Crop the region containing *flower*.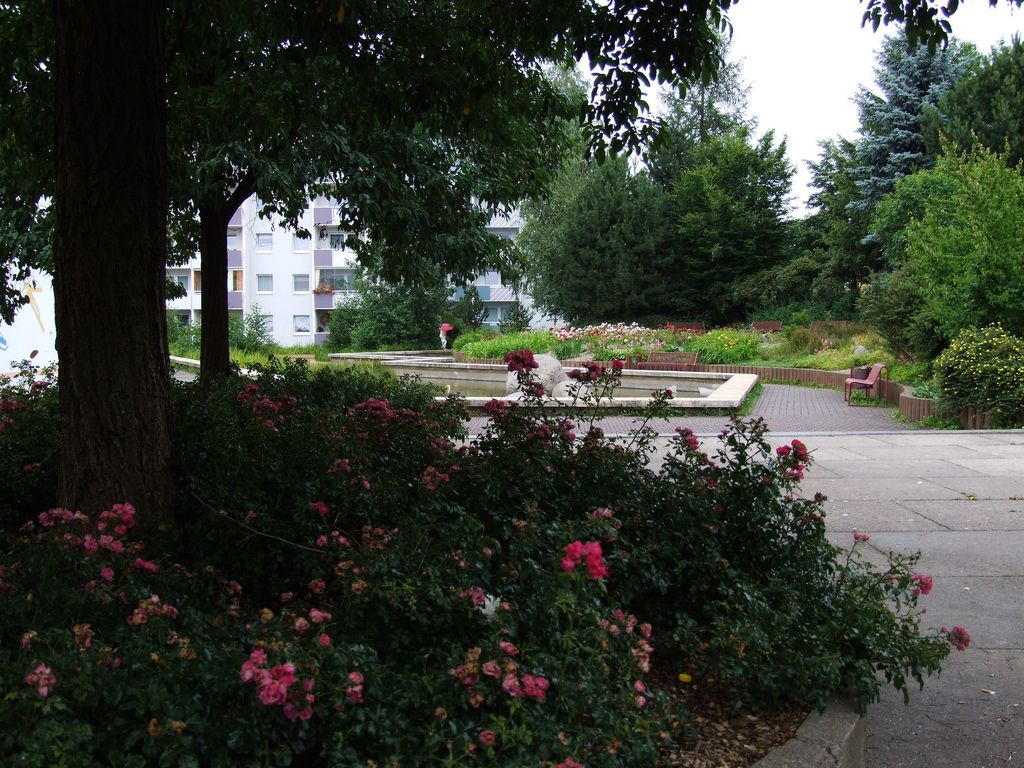
Crop region: rect(913, 570, 934, 598).
